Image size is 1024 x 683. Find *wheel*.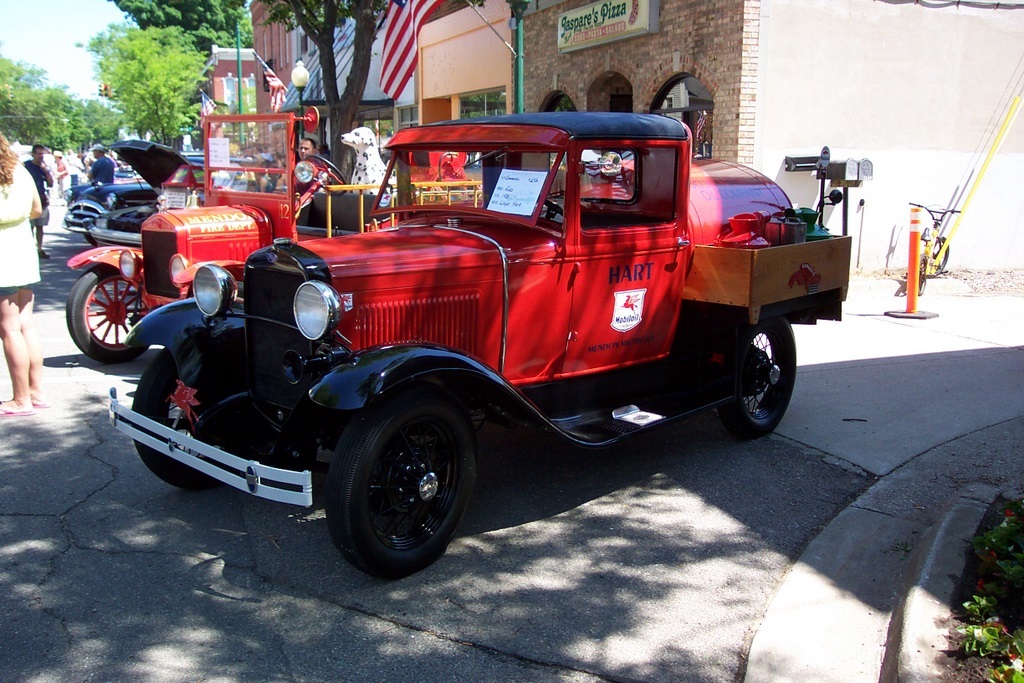
(913, 256, 929, 293).
